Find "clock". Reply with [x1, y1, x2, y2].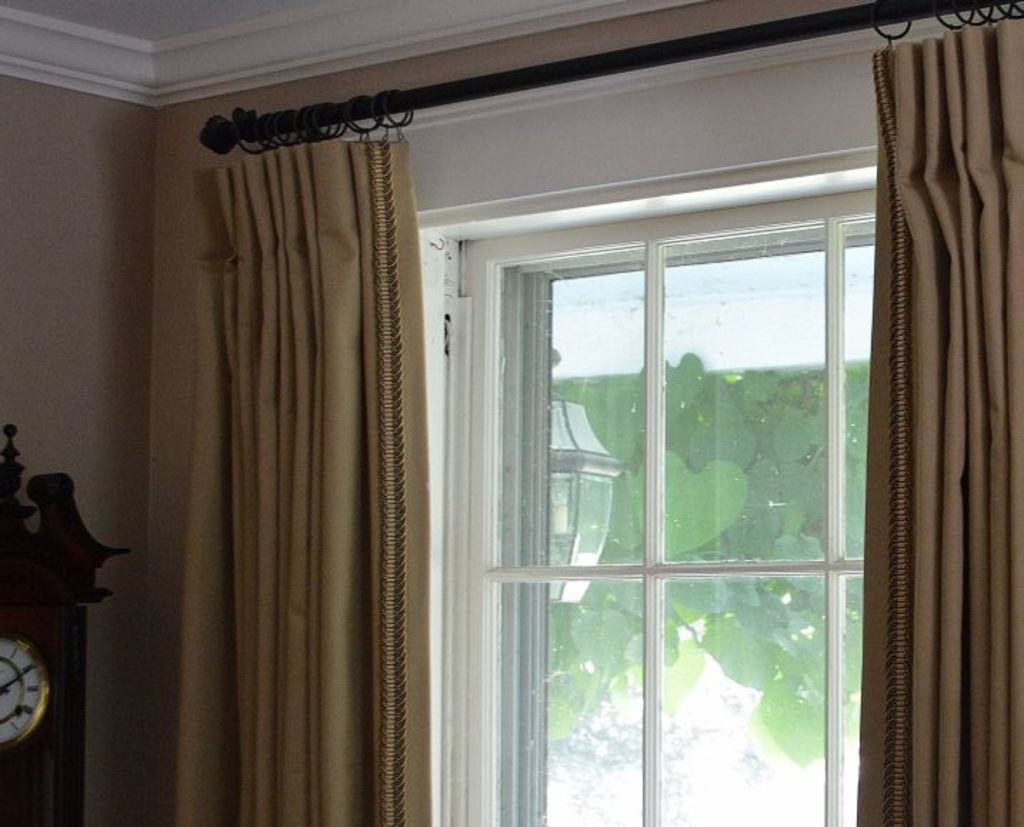
[0, 633, 50, 744].
